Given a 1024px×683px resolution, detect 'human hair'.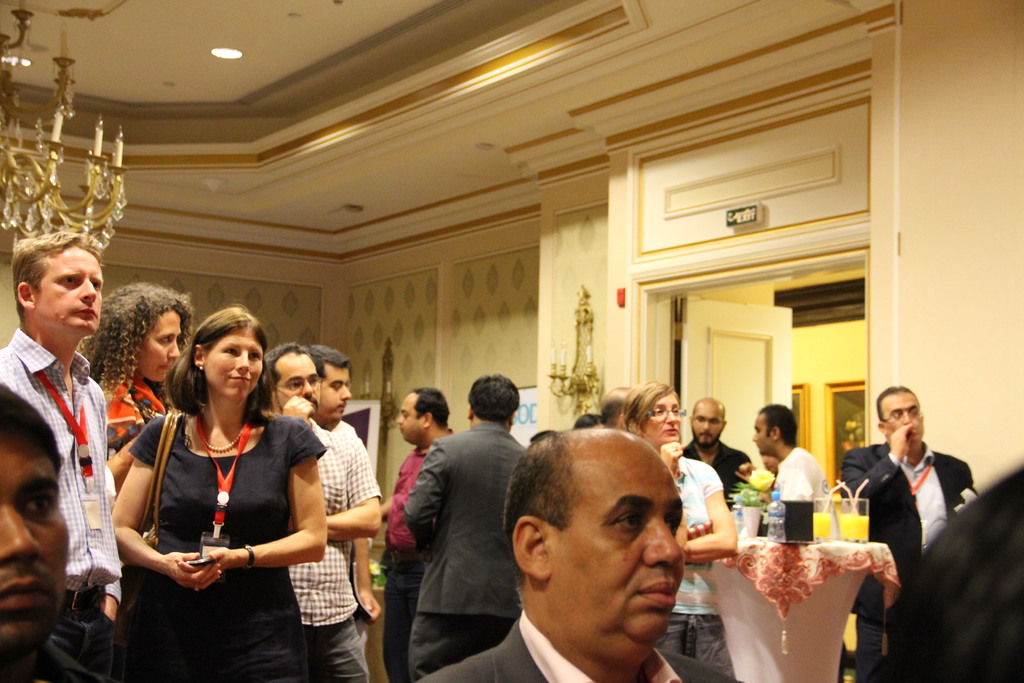
x1=0 y1=369 x2=63 y2=463.
